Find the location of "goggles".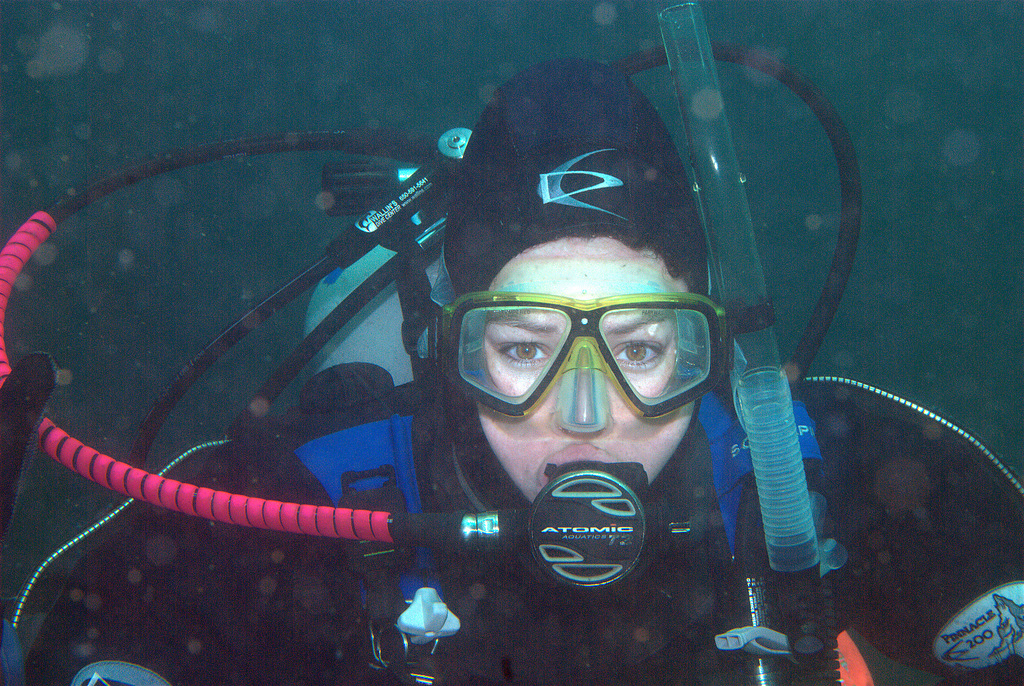
Location: 443:288:728:427.
